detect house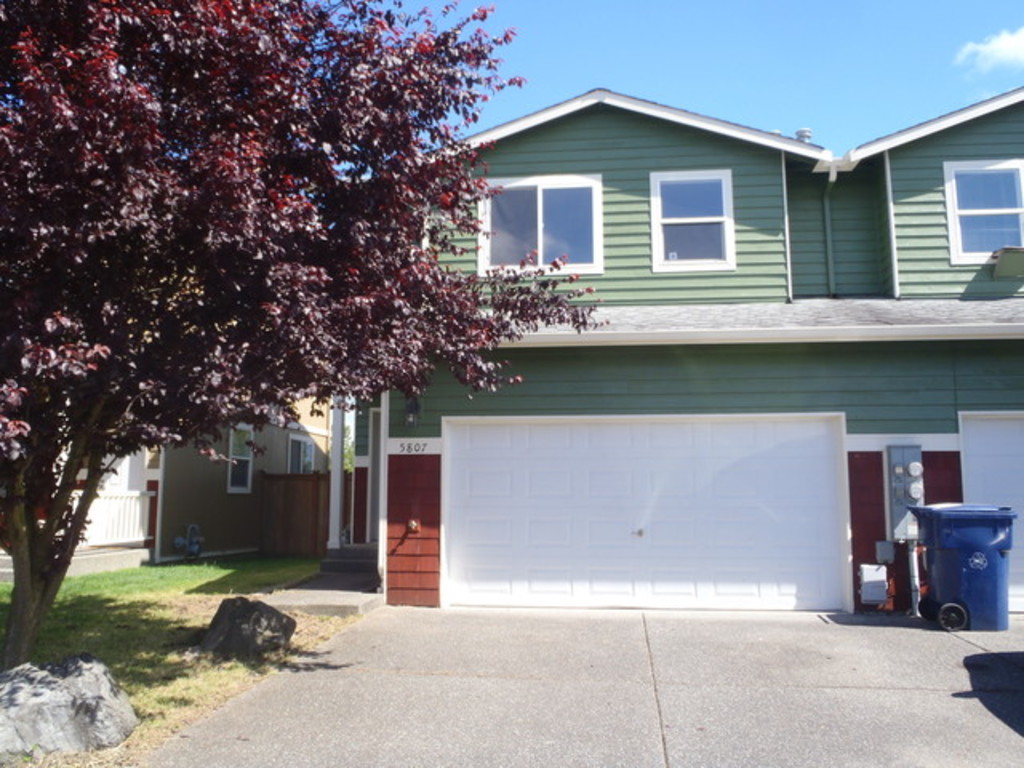
locate(141, 370, 328, 566)
